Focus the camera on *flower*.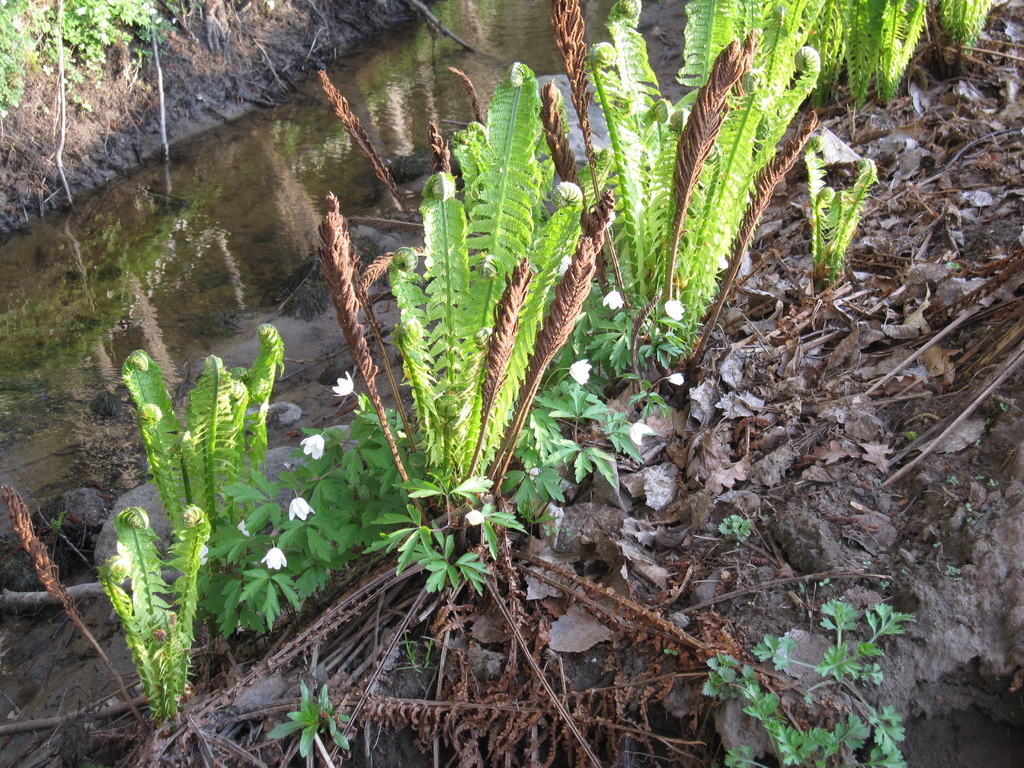
Focus region: (x1=235, y1=518, x2=257, y2=536).
